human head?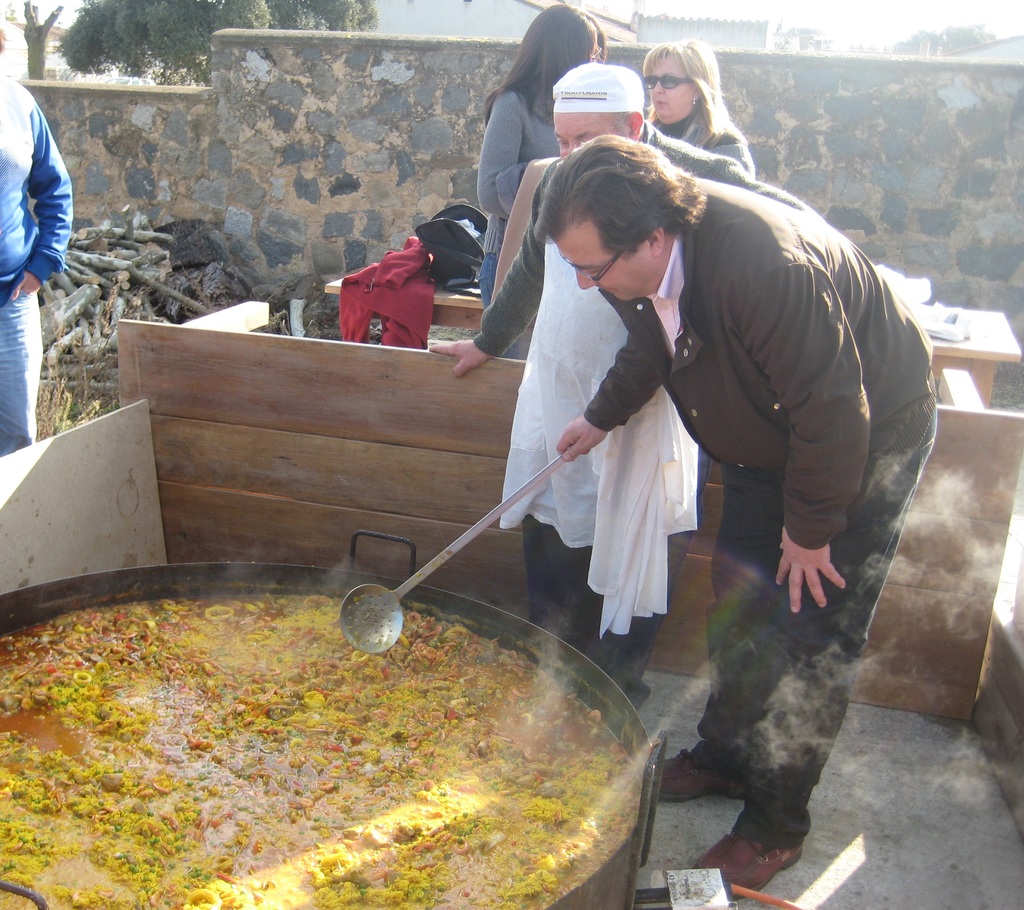
crop(639, 40, 750, 123)
